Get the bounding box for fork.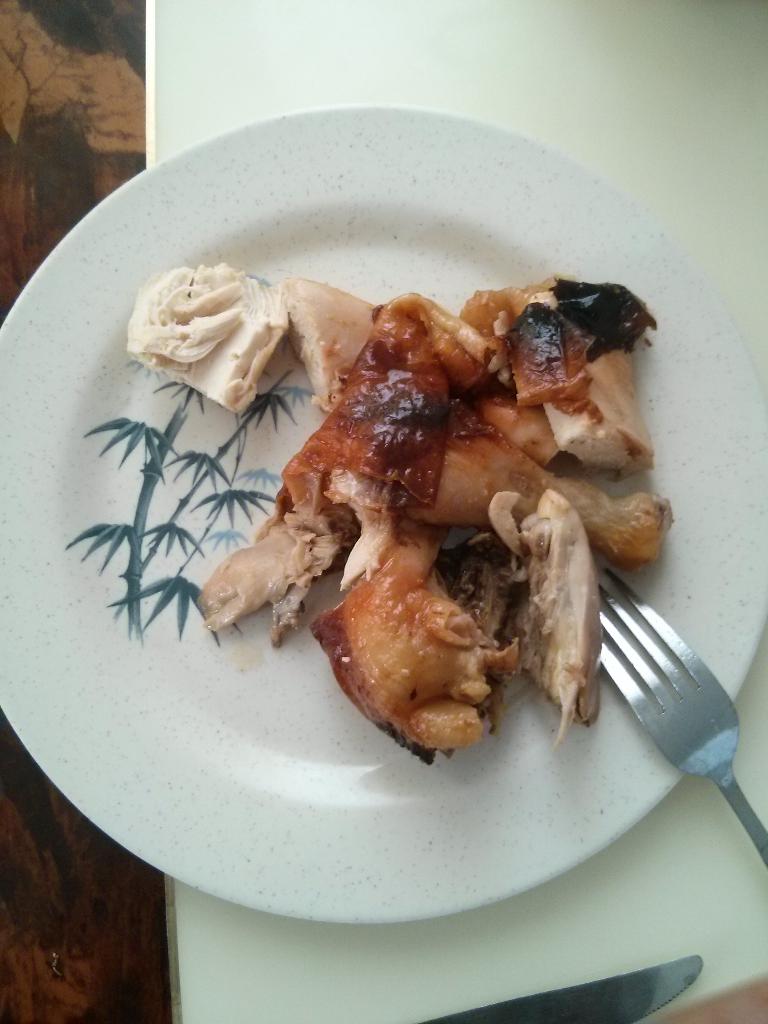
x1=597, y1=561, x2=767, y2=868.
